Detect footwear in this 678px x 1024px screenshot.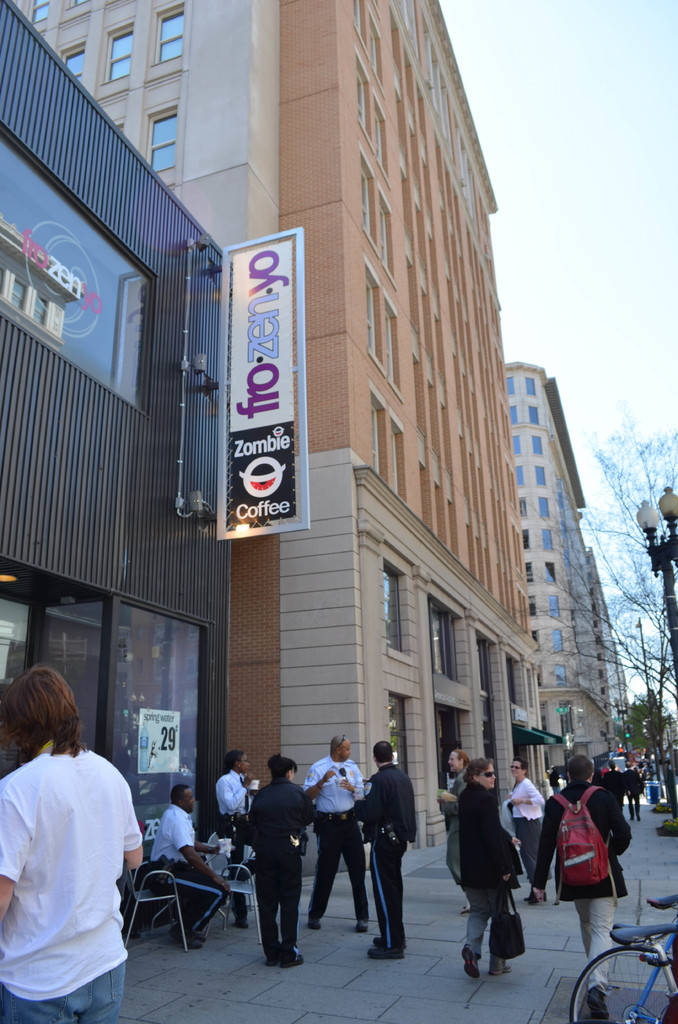
Detection: 181,933,207,950.
